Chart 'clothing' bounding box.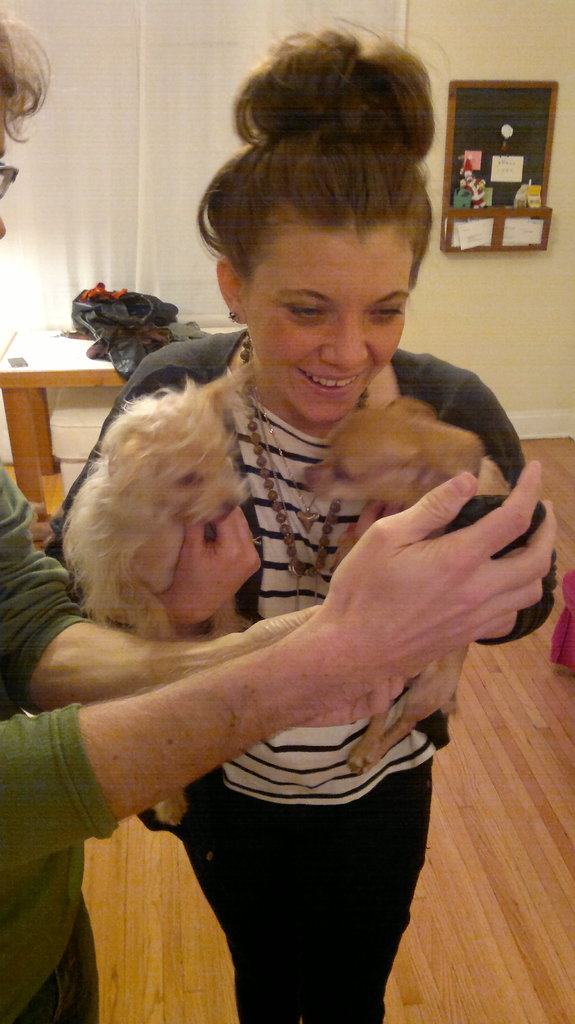
Charted: 35, 323, 564, 1023.
